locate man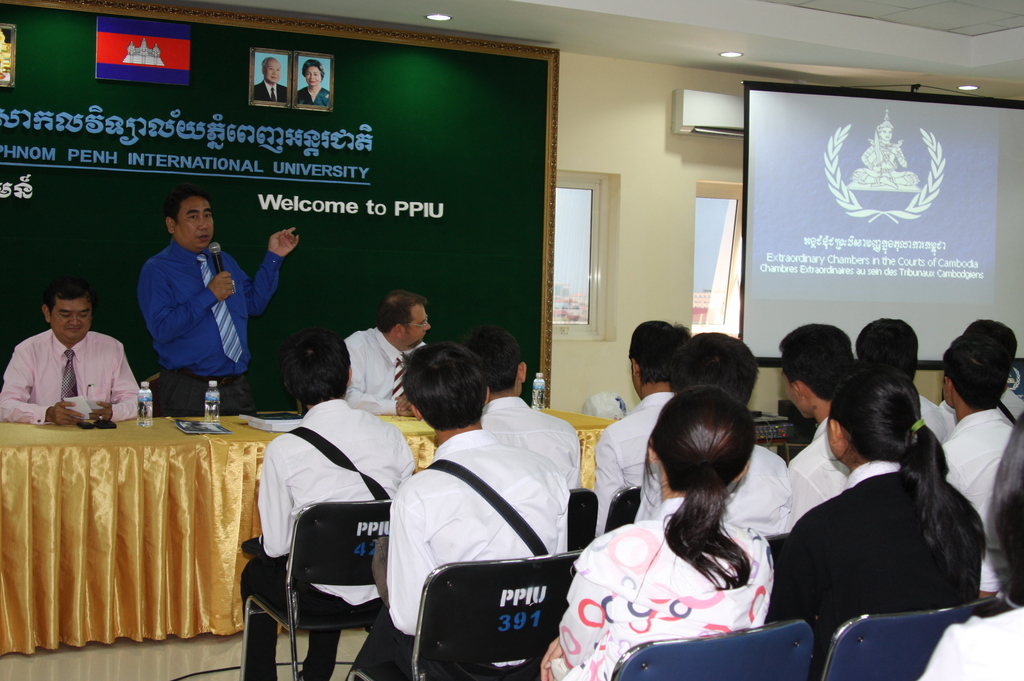
(left=4, top=280, right=142, bottom=433)
